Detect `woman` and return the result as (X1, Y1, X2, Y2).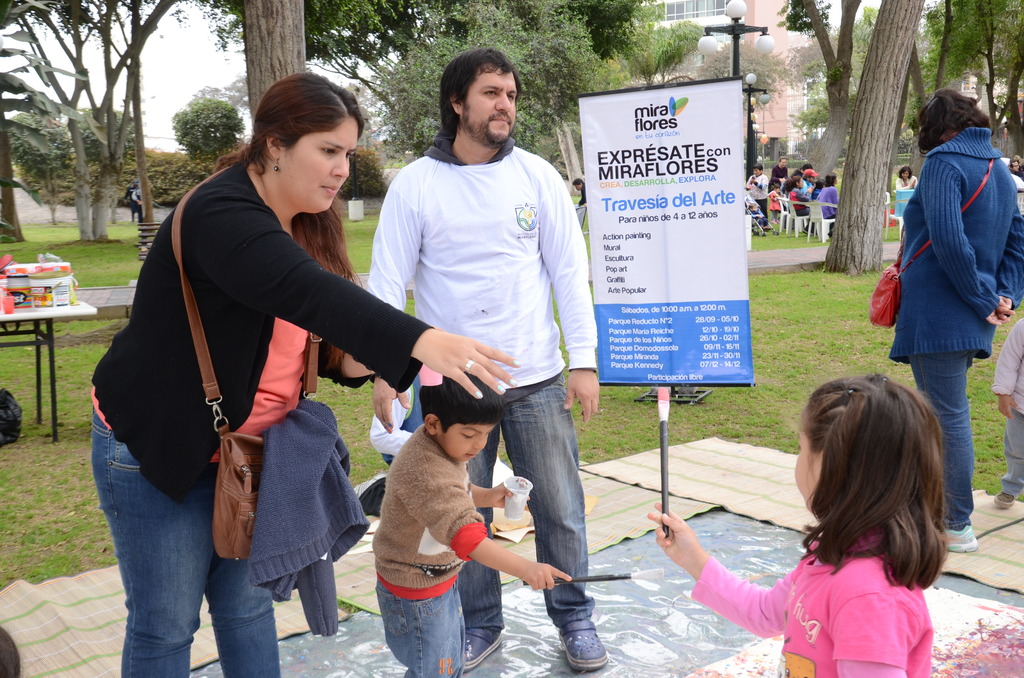
(820, 174, 844, 239).
